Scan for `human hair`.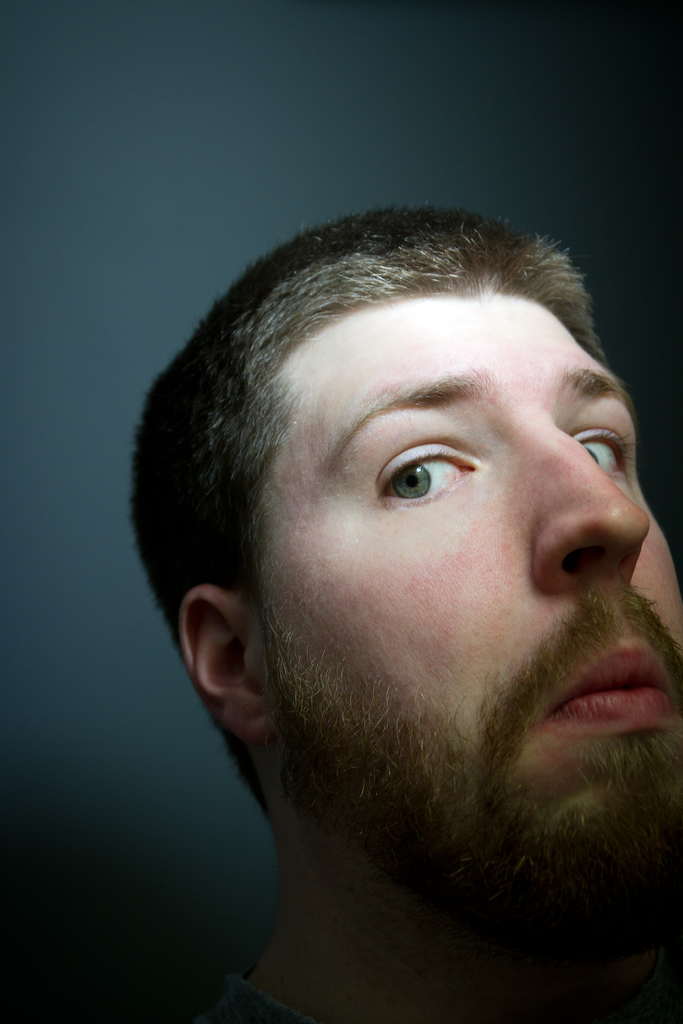
Scan result: [134, 182, 625, 778].
